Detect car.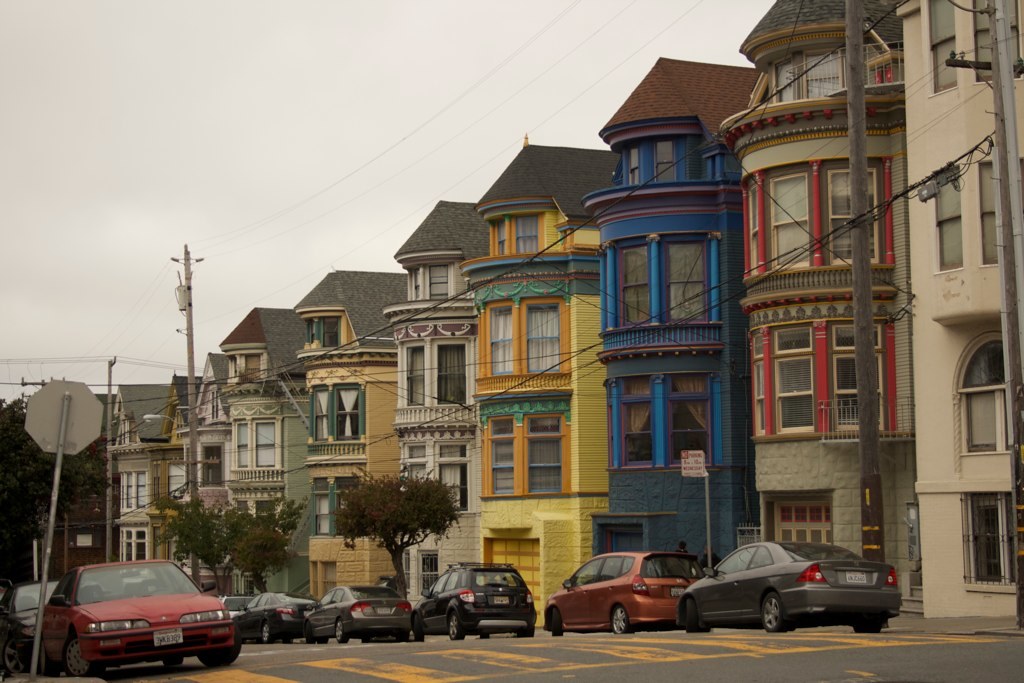
Detected at select_region(408, 560, 536, 641).
